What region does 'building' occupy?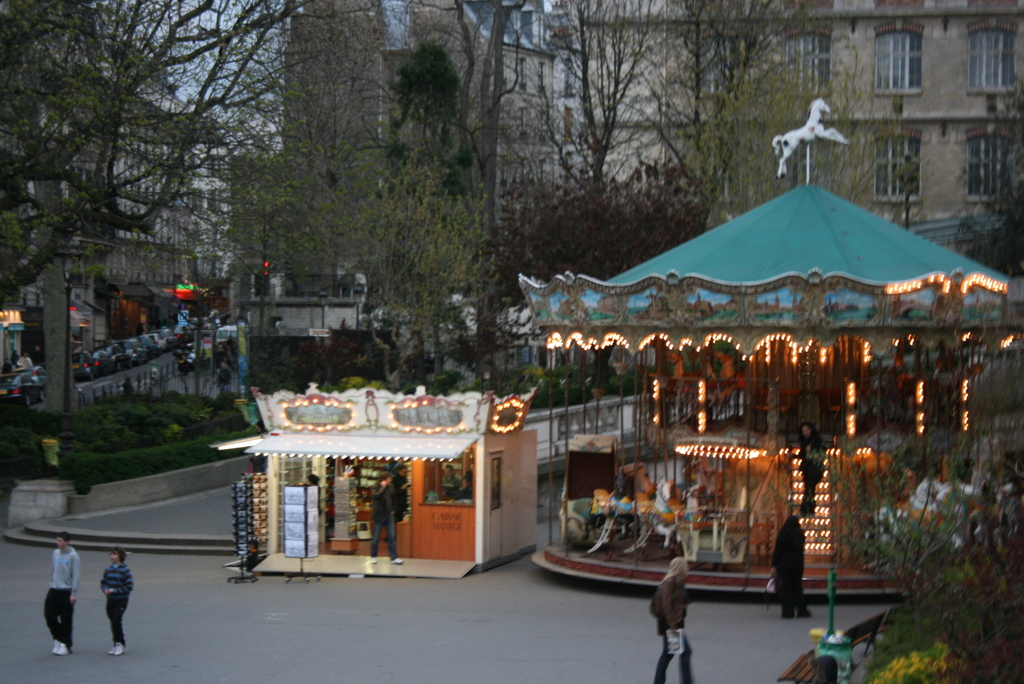
bbox(231, 0, 558, 348).
